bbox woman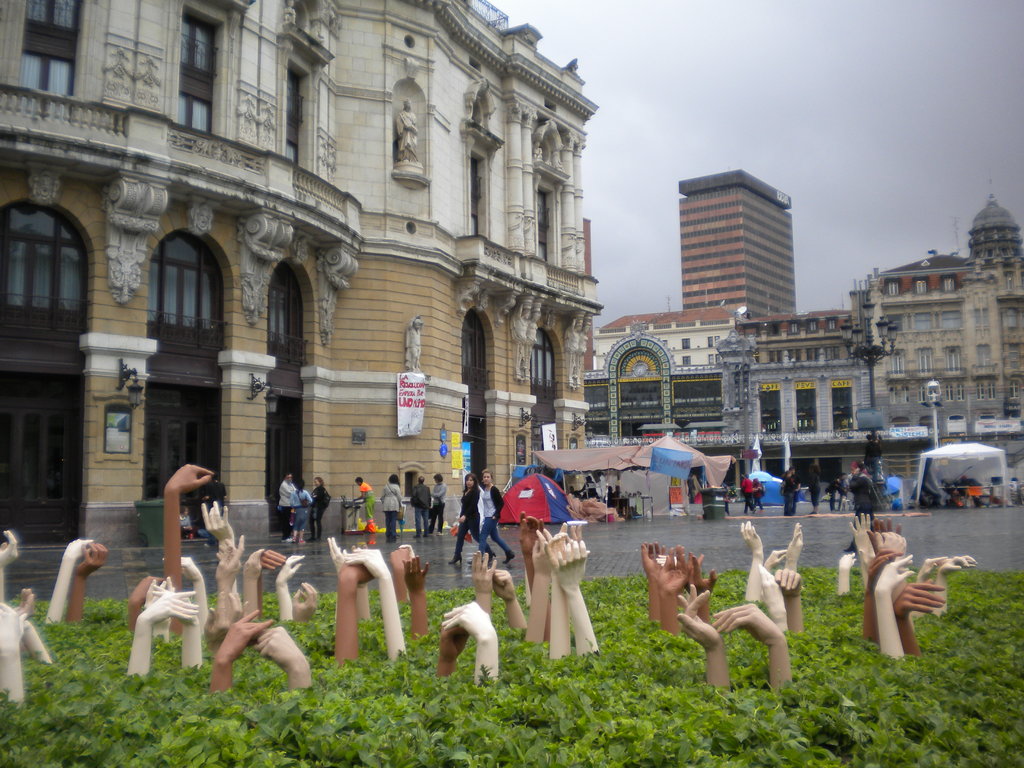
bbox=[293, 478, 309, 545]
